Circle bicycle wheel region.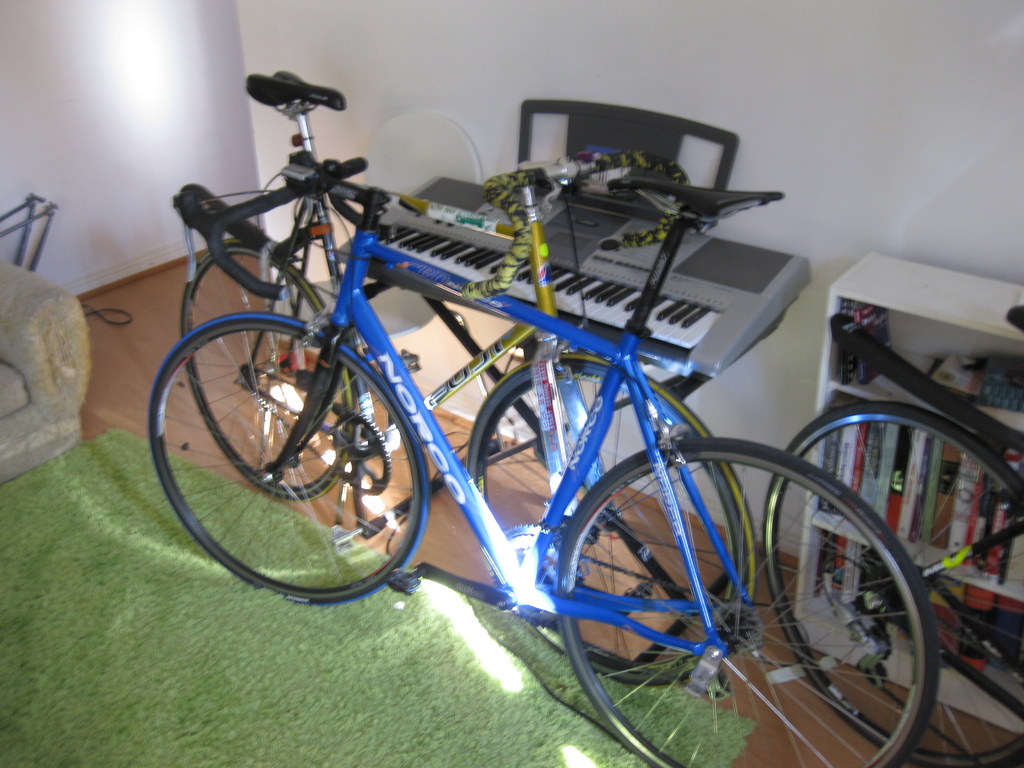
Region: box(467, 356, 755, 660).
